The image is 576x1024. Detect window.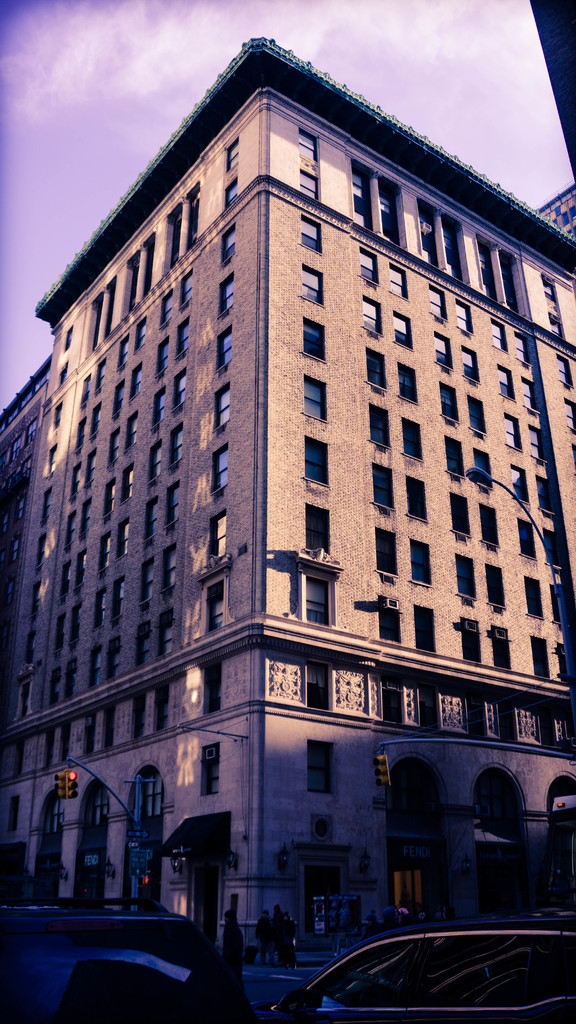
Detection: x1=456 y1=553 x2=477 y2=602.
